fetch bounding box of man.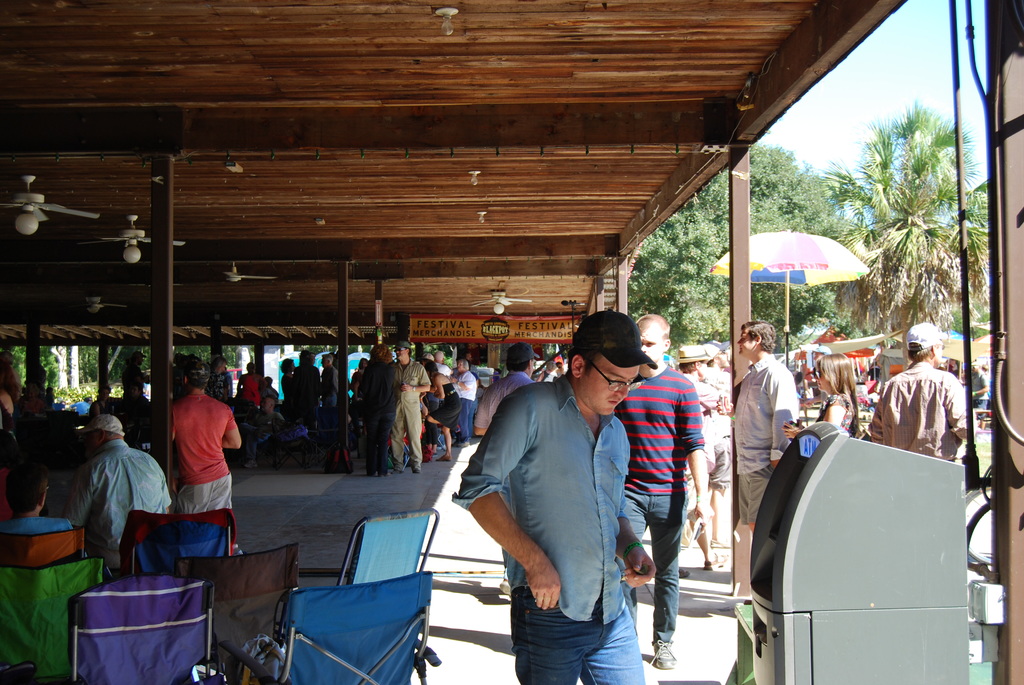
Bbox: pyautogui.locateOnScreen(58, 412, 175, 552).
